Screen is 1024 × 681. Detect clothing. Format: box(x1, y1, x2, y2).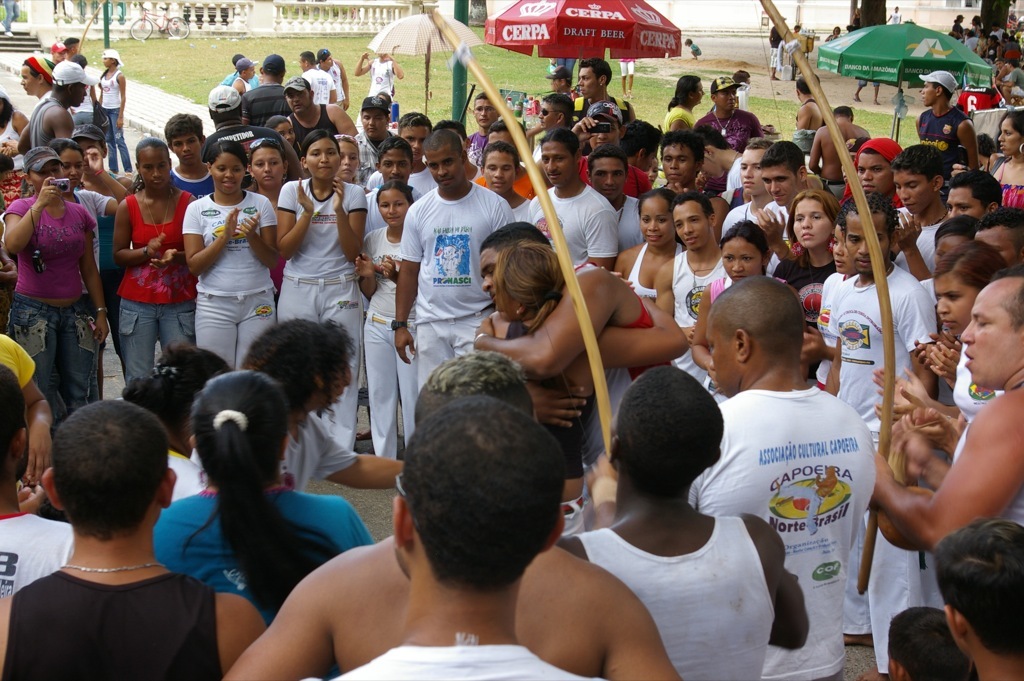
box(264, 169, 365, 275).
